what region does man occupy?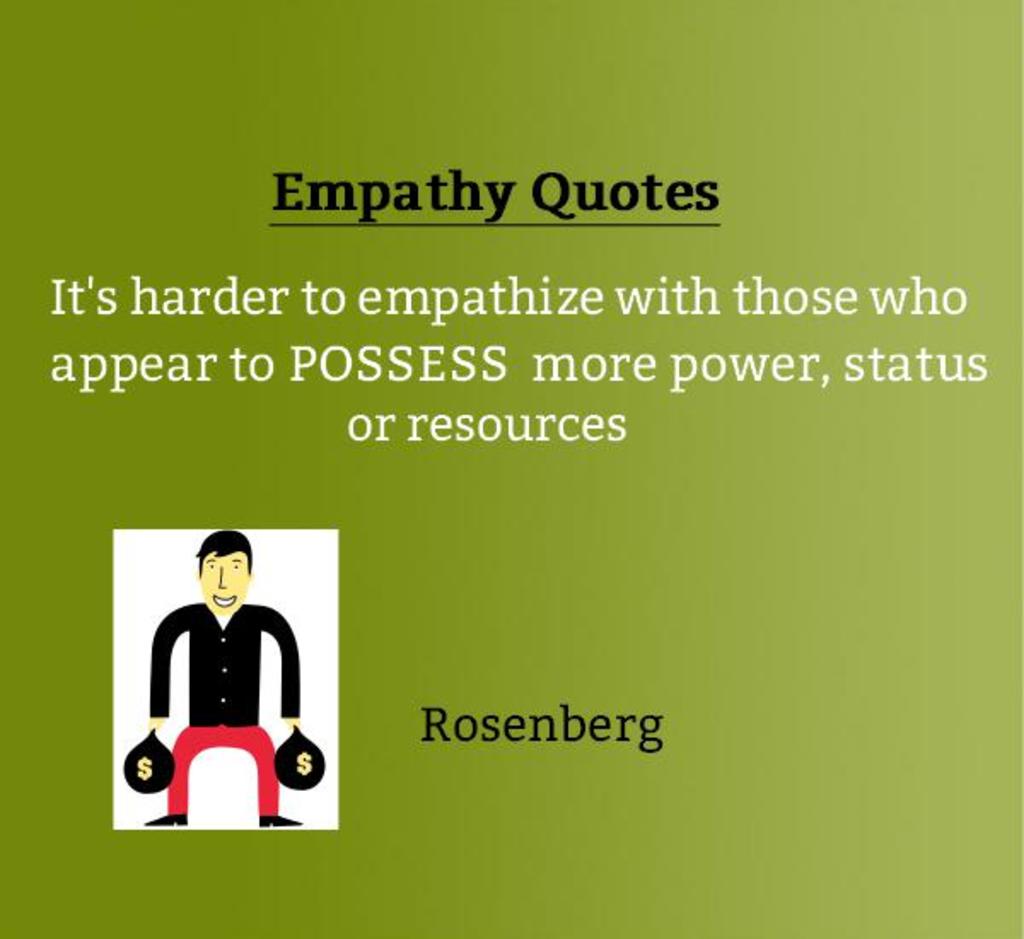
BBox(148, 528, 302, 823).
